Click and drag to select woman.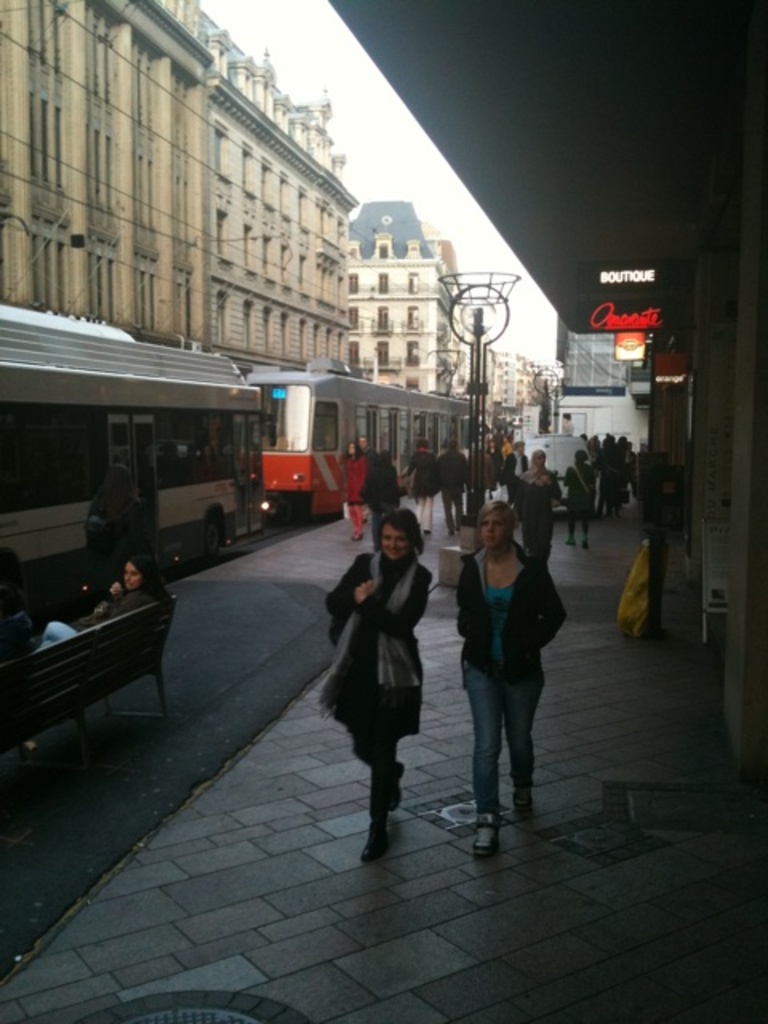
Selection: [x1=341, y1=438, x2=371, y2=542].
